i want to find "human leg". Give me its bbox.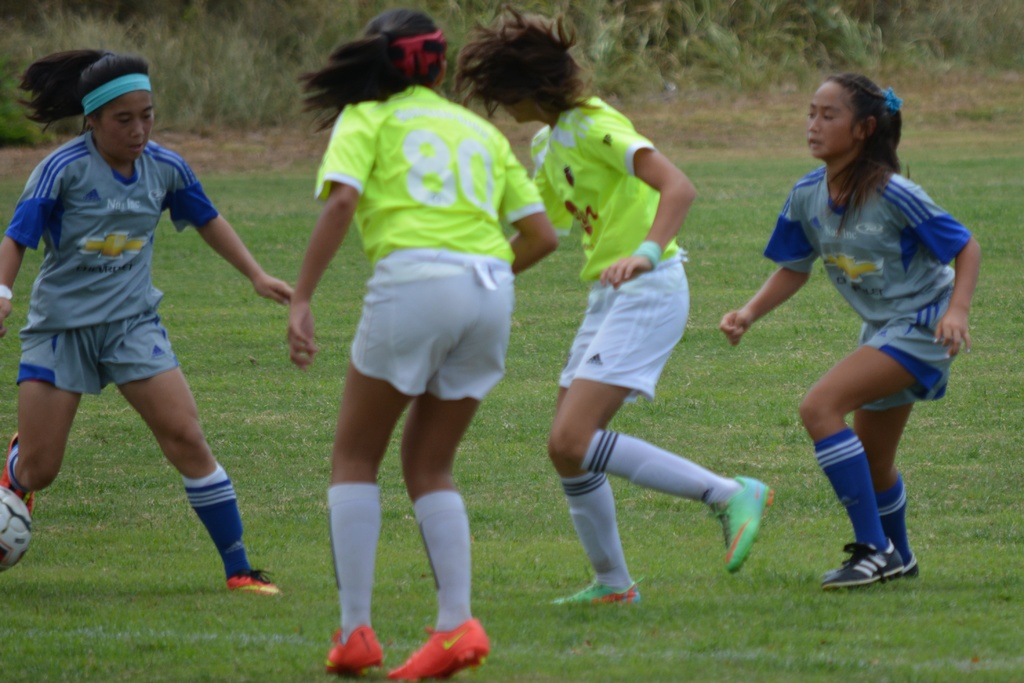
x1=794, y1=303, x2=957, y2=584.
